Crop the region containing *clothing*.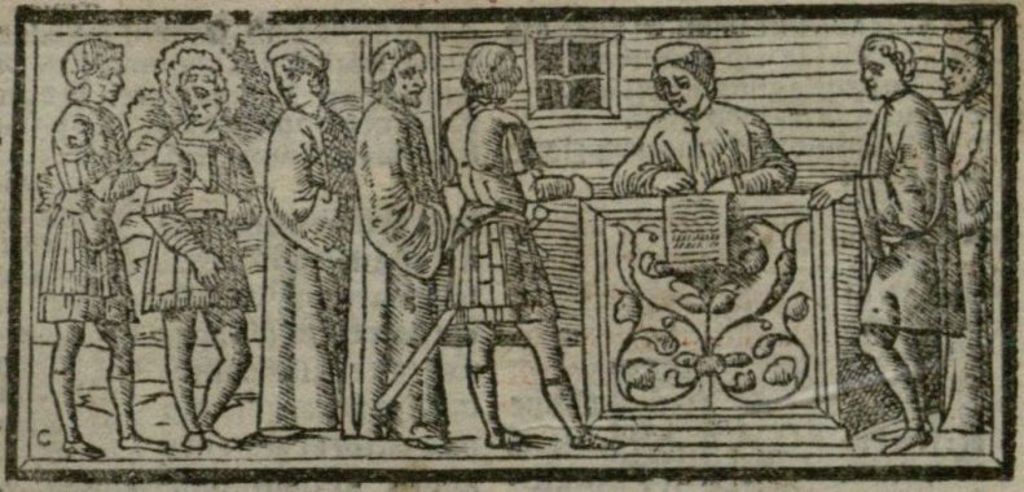
Crop region: left=340, top=93, right=457, bottom=452.
